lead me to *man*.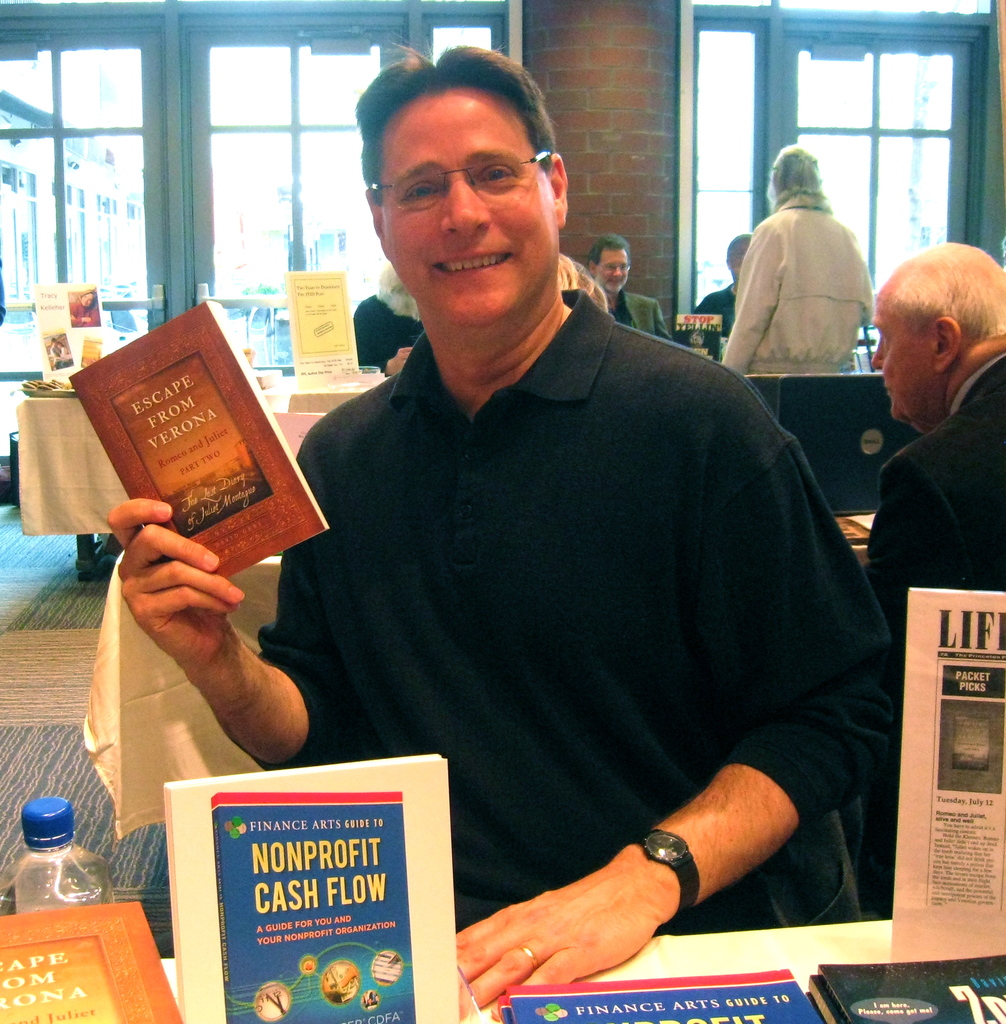
Lead to x1=584, y1=232, x2=670, y2=344.
